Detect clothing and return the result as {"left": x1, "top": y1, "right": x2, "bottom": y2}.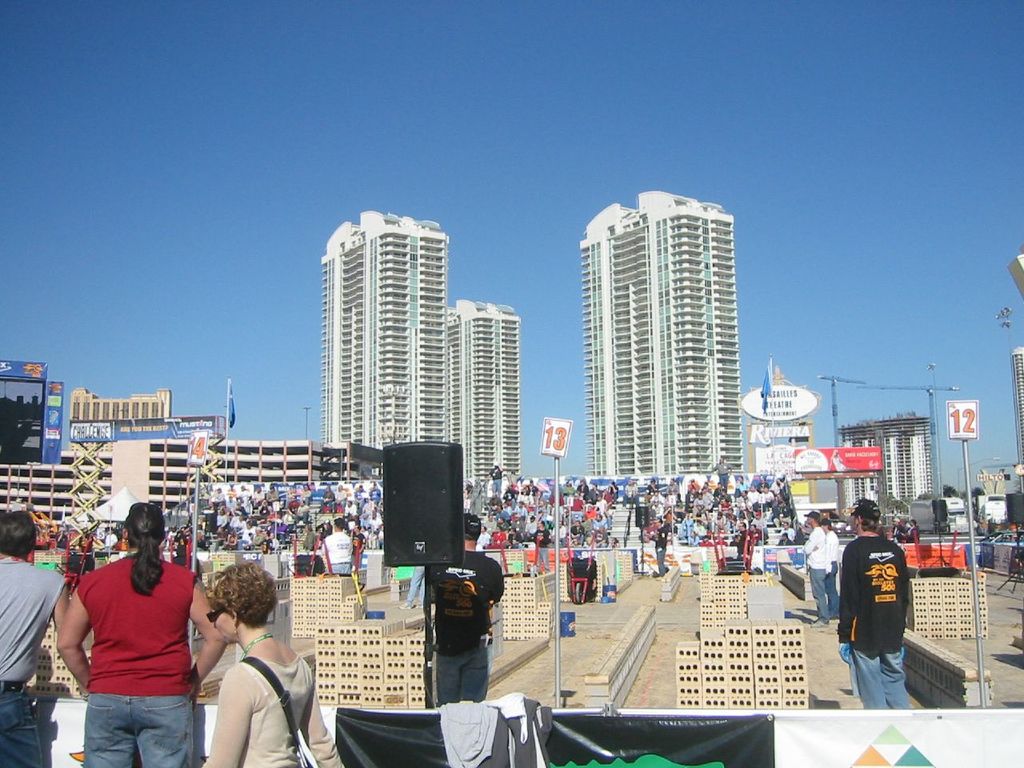
{"left": 191, "top": 648, "right": 314, "bottom": 767}.
